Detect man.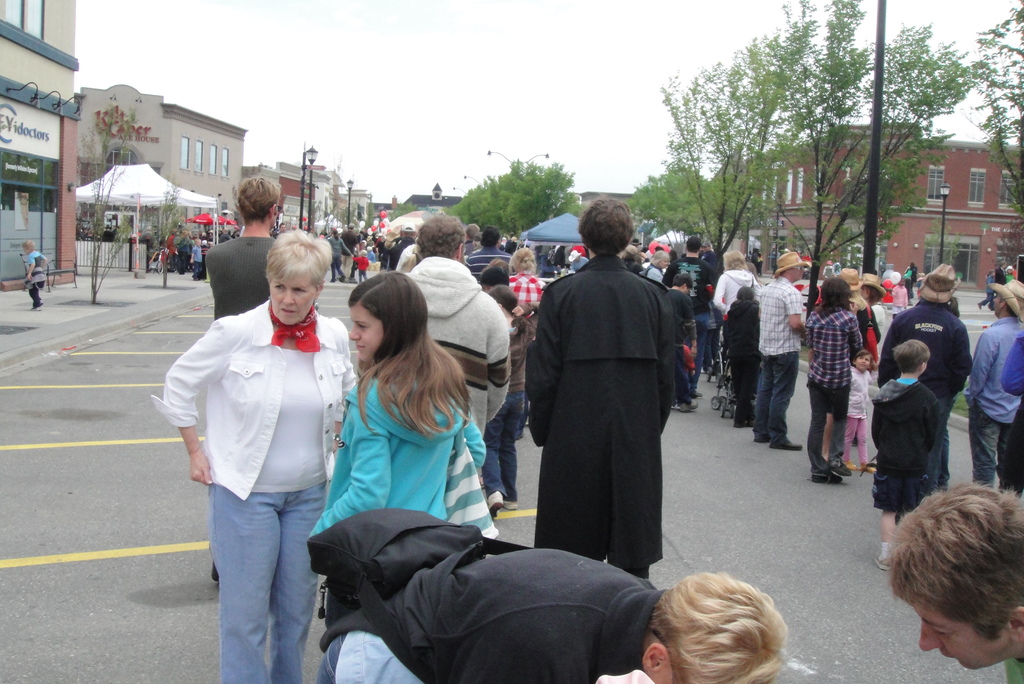
Detected at (x1=463, y1=224, x2=480, y2=256).
